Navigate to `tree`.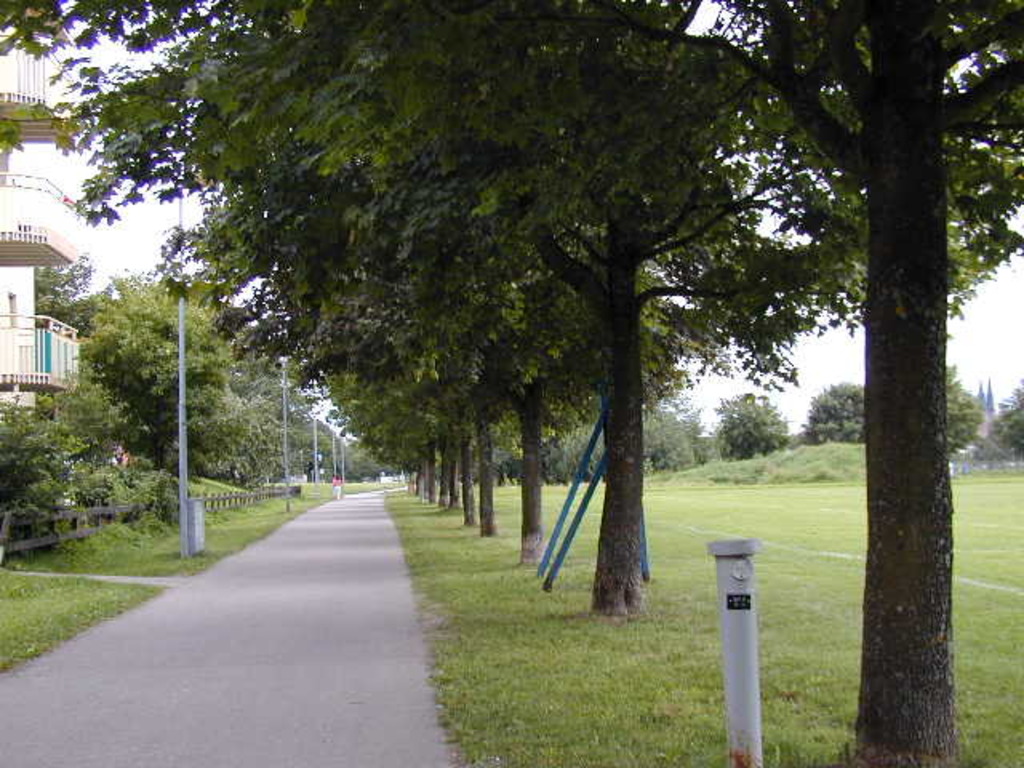
Navigation target: <bbox>974, 374, 992, 419</bbox>.
